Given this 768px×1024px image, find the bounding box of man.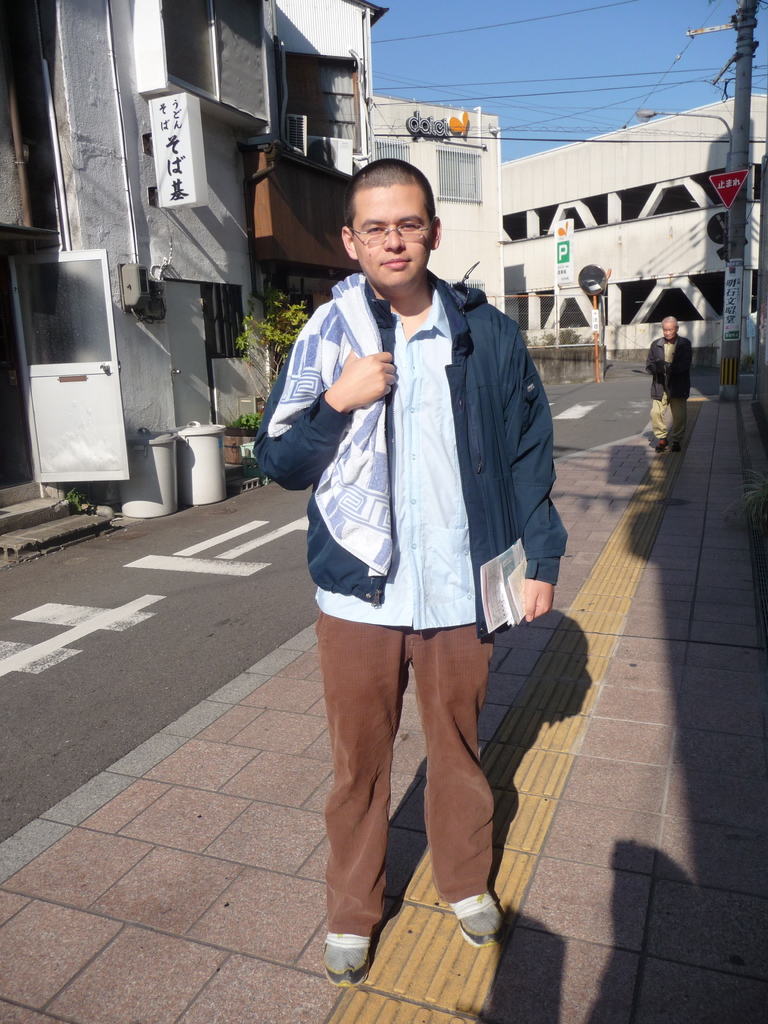
crop(644, 316, 696, 461).
